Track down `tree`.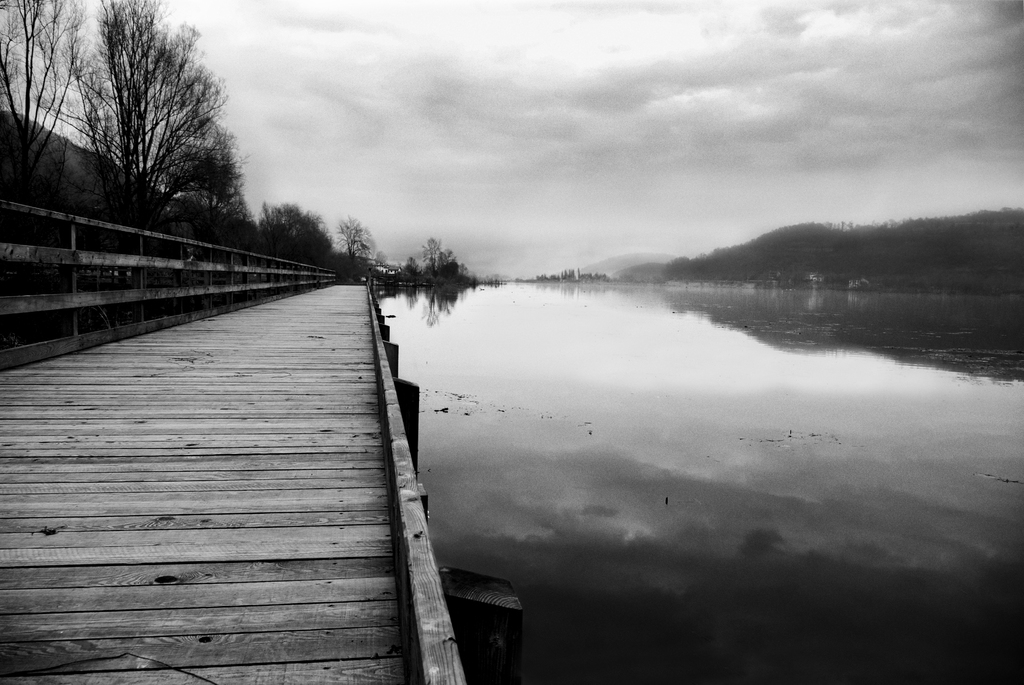
Tracked to bbox(253, 196, 337, 253).
